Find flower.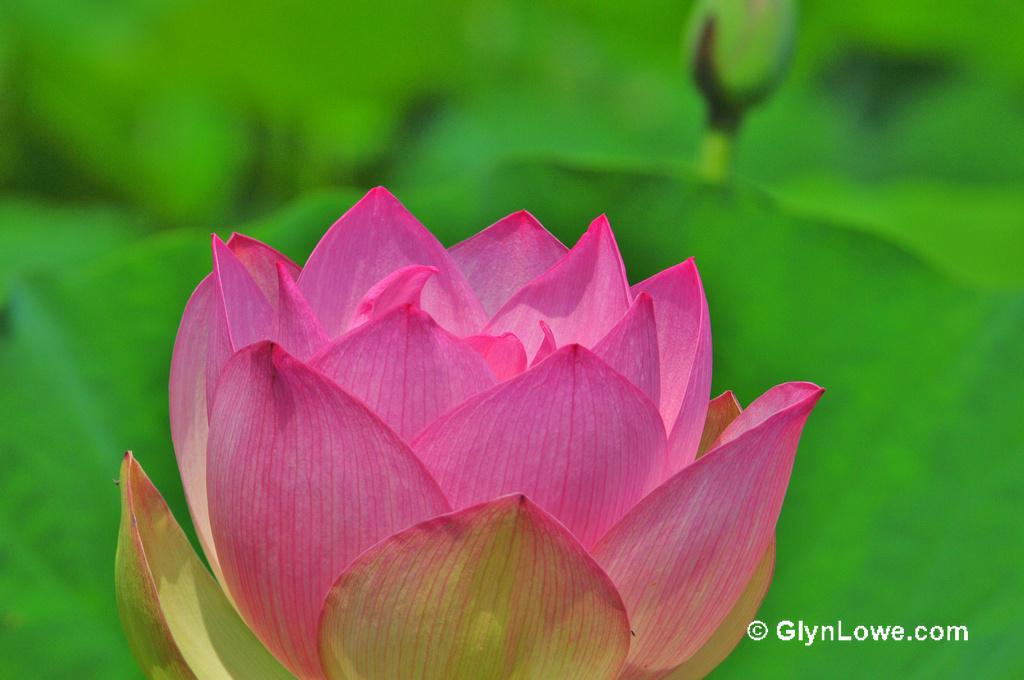
[85, 187, 828, 649].
